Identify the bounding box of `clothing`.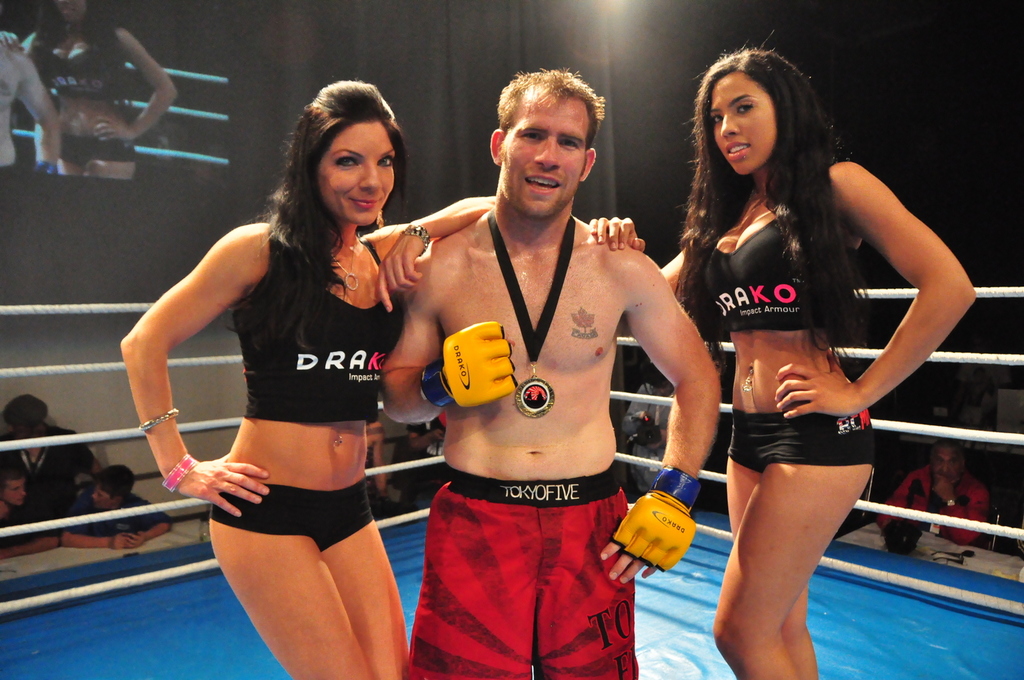
243,235,404,423.
